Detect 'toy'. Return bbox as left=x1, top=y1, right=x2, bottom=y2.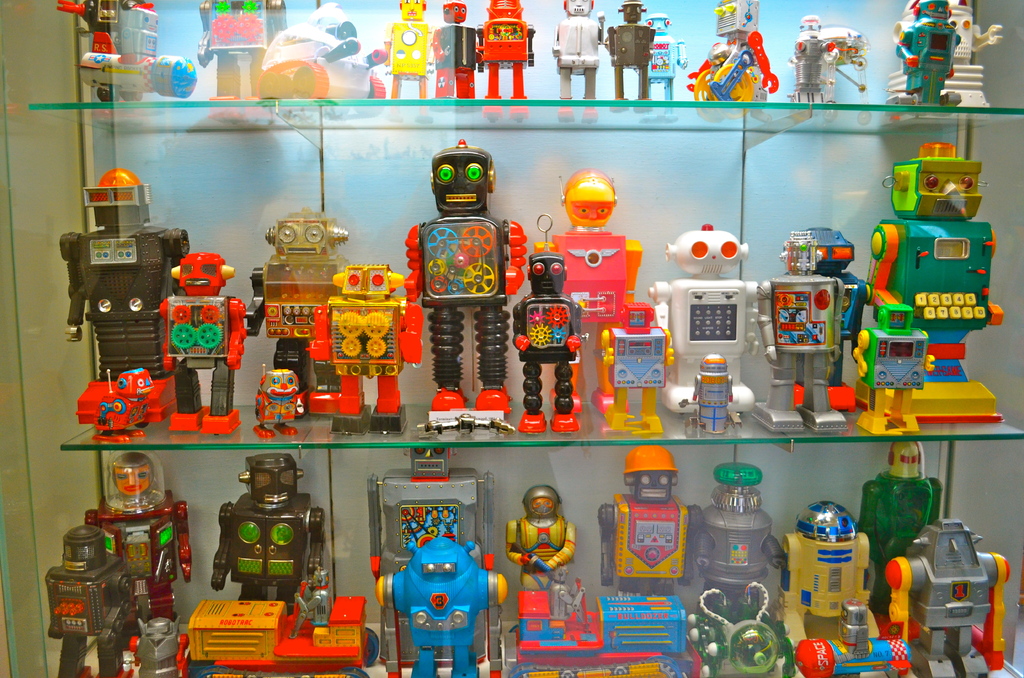
left=849, top=301, right=934, bottom=436.
